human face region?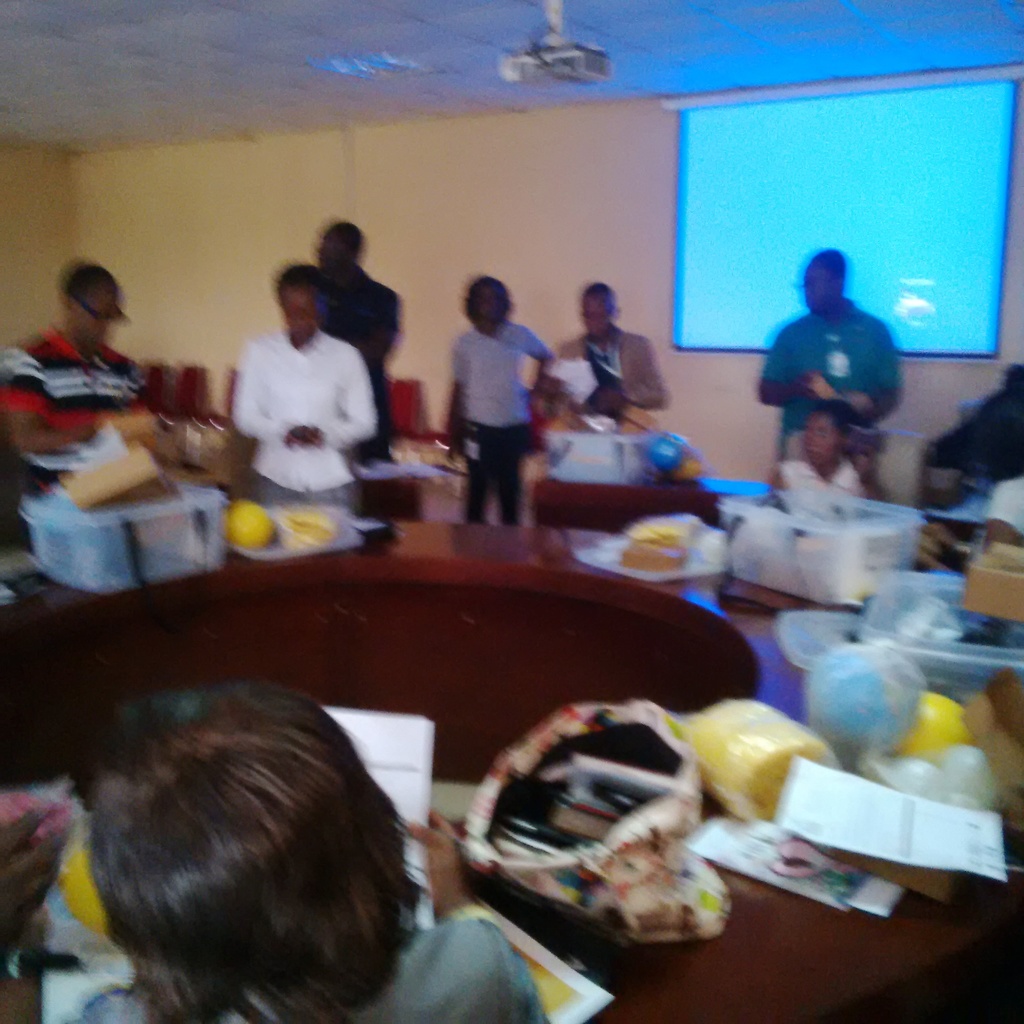
(77,305,105,349)
